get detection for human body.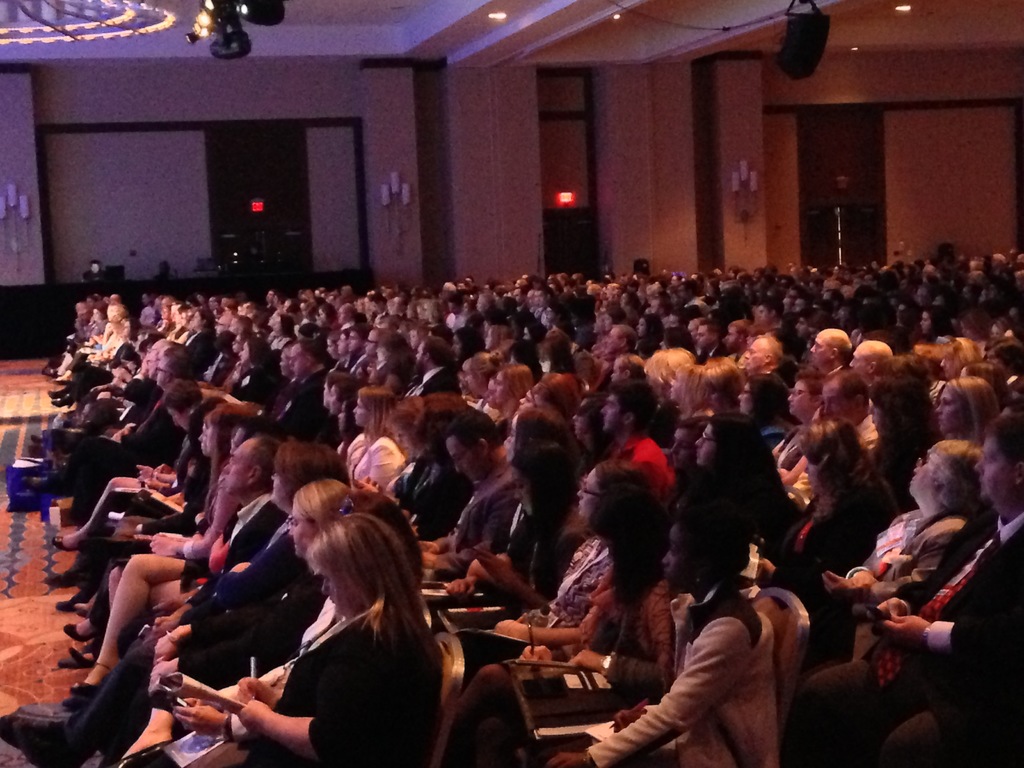
Detection: [x1=480, y1=456, x2=681, y2=742].
